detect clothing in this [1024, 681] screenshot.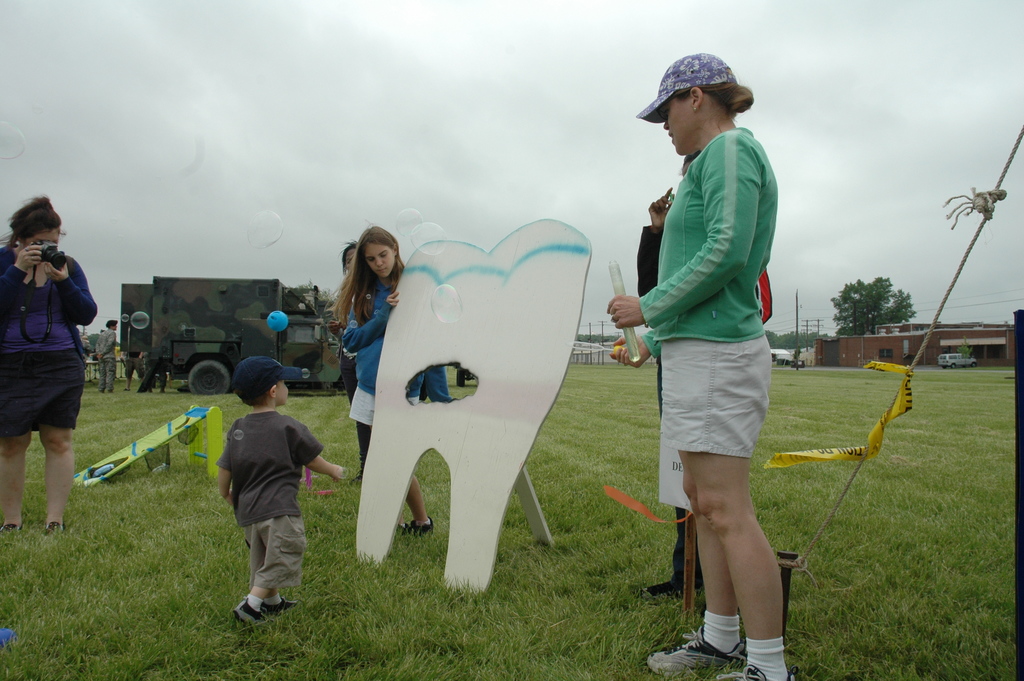
Detection: pyautogui.locateOnScreen(202, 382, 323, 606).
